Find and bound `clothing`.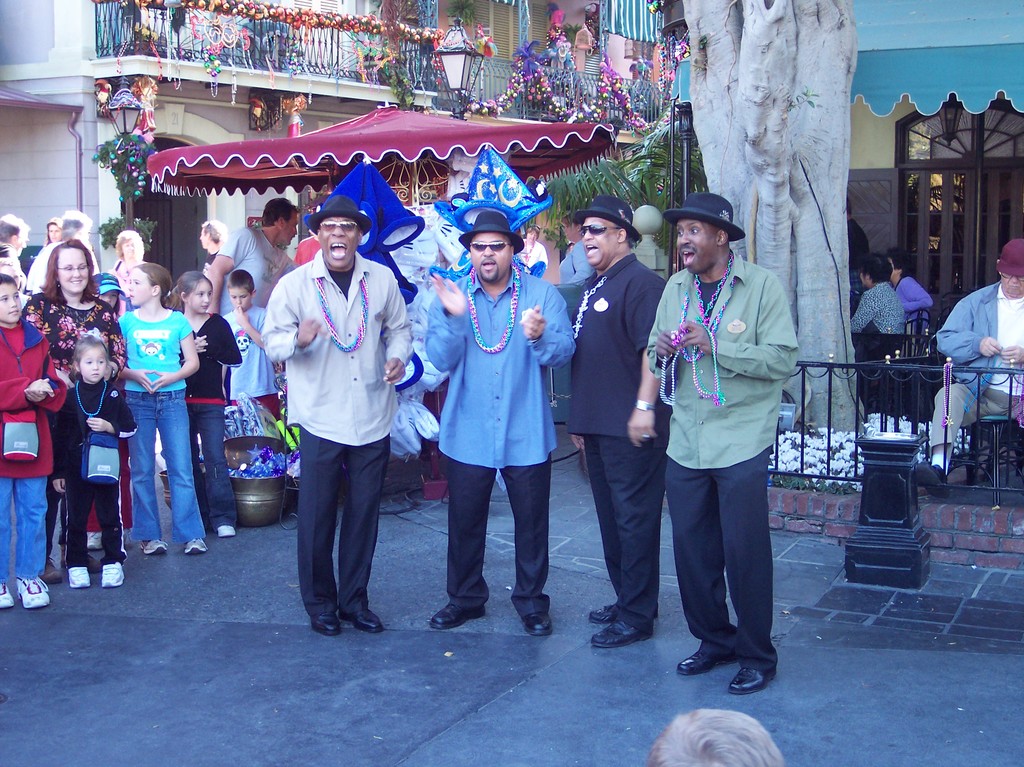
Bound: rect(193, 402, 227, 524).
